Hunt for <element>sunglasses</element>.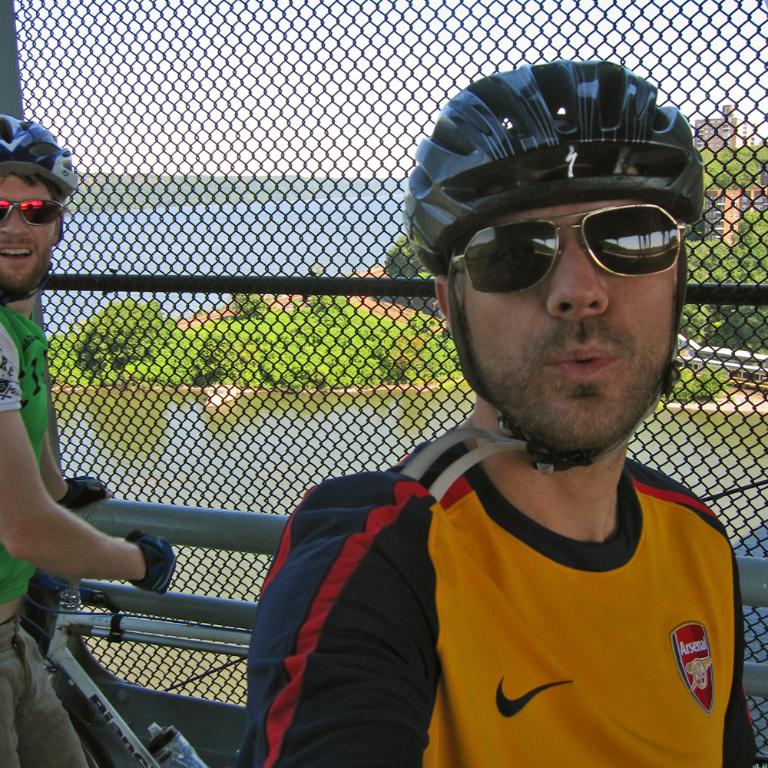
Hunted down at 455 202 702 296.
